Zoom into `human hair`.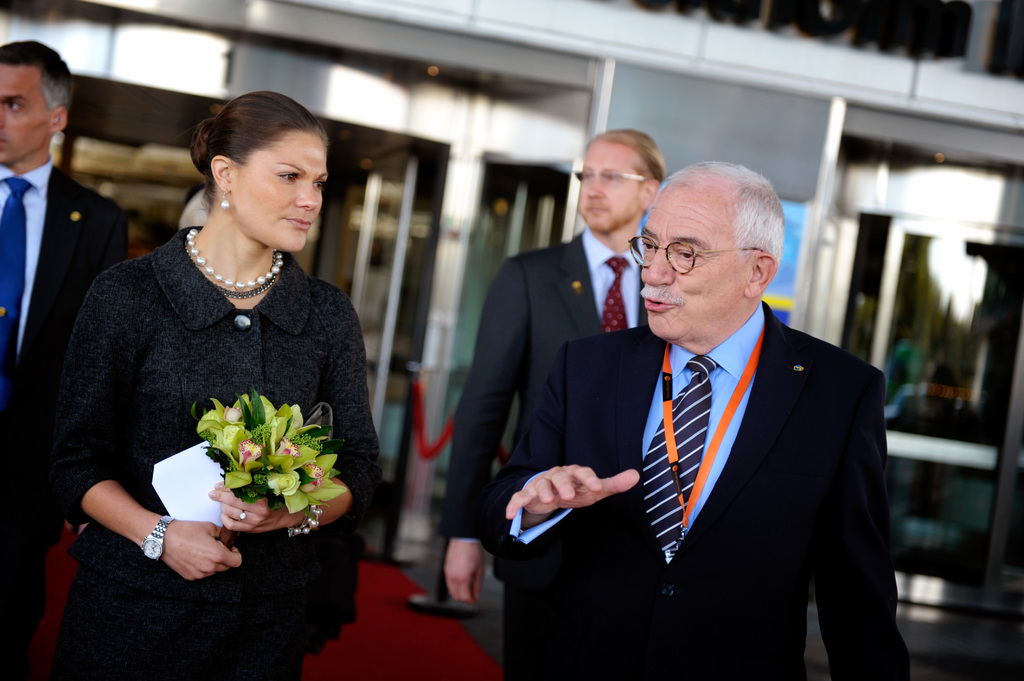
Zoom target: bbox=(662, 159, 787, 261).
